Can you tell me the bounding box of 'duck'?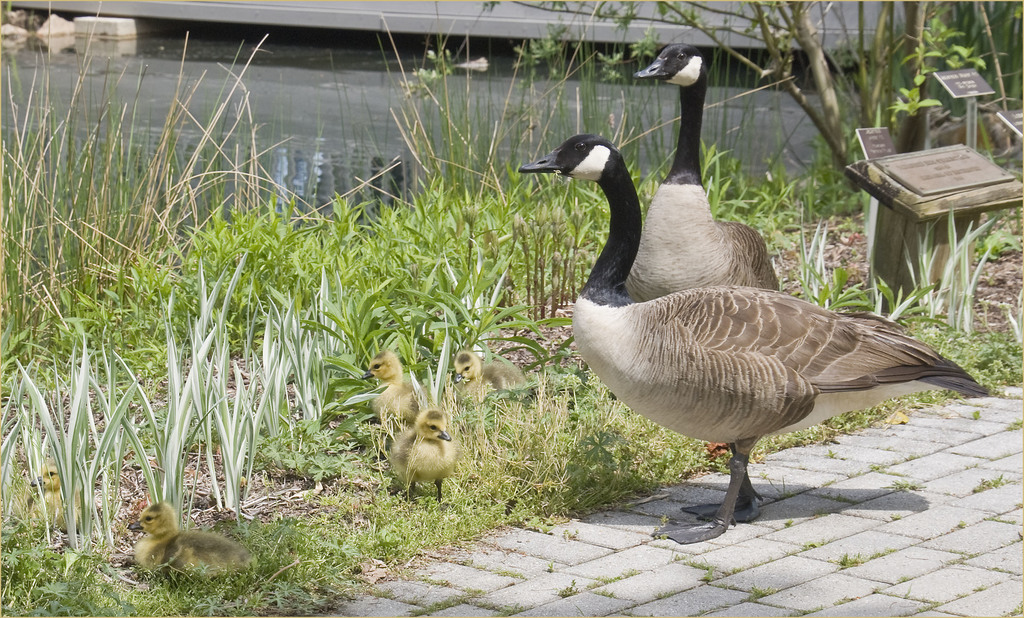
336 404 462 516.
